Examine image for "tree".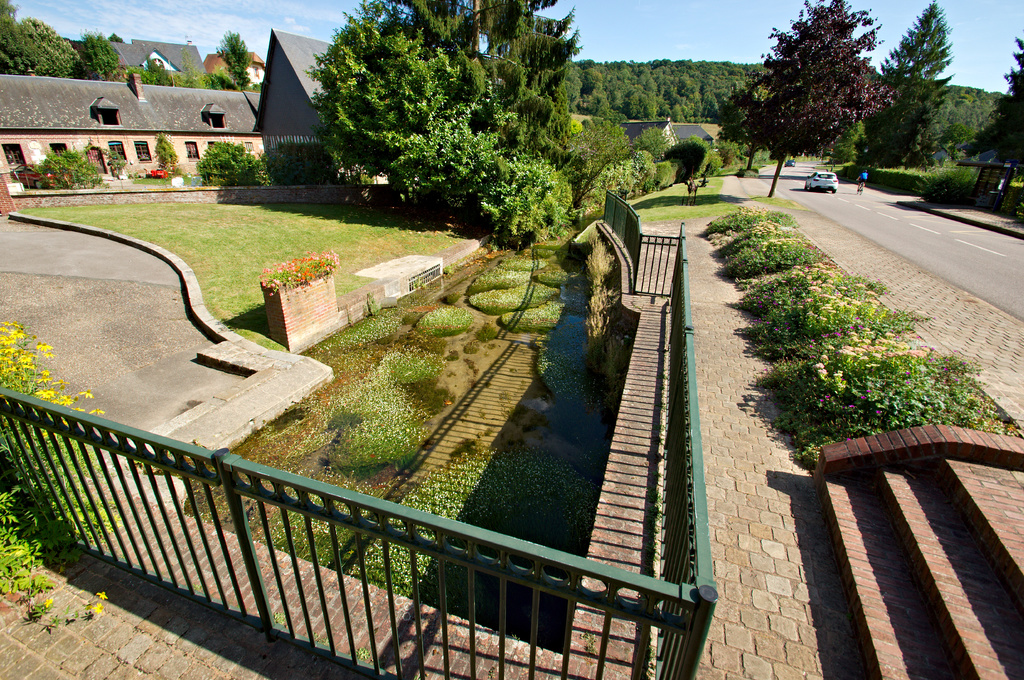
Examination result: crop(80, 35, 122, 80).
